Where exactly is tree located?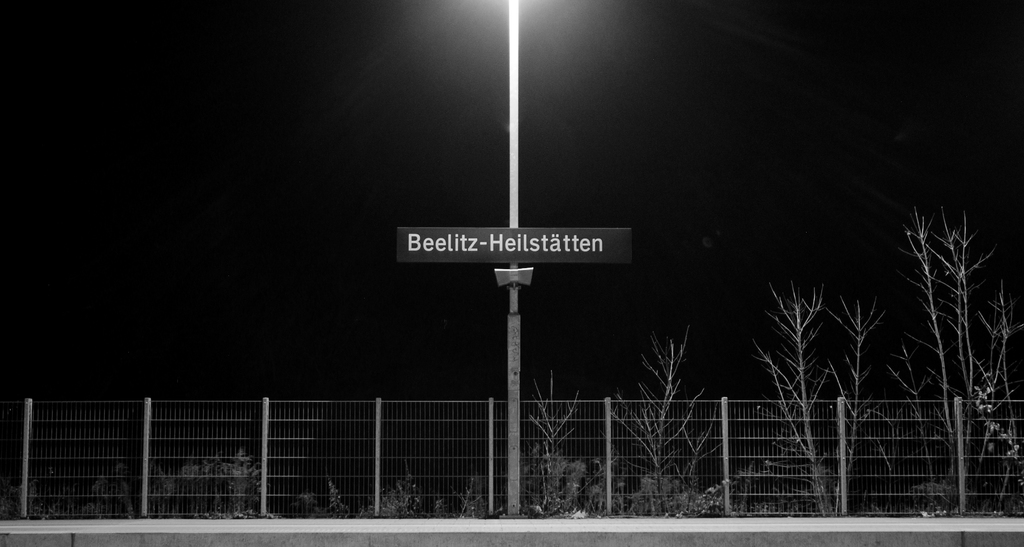
Its bounding box is 753:272:882:518.
